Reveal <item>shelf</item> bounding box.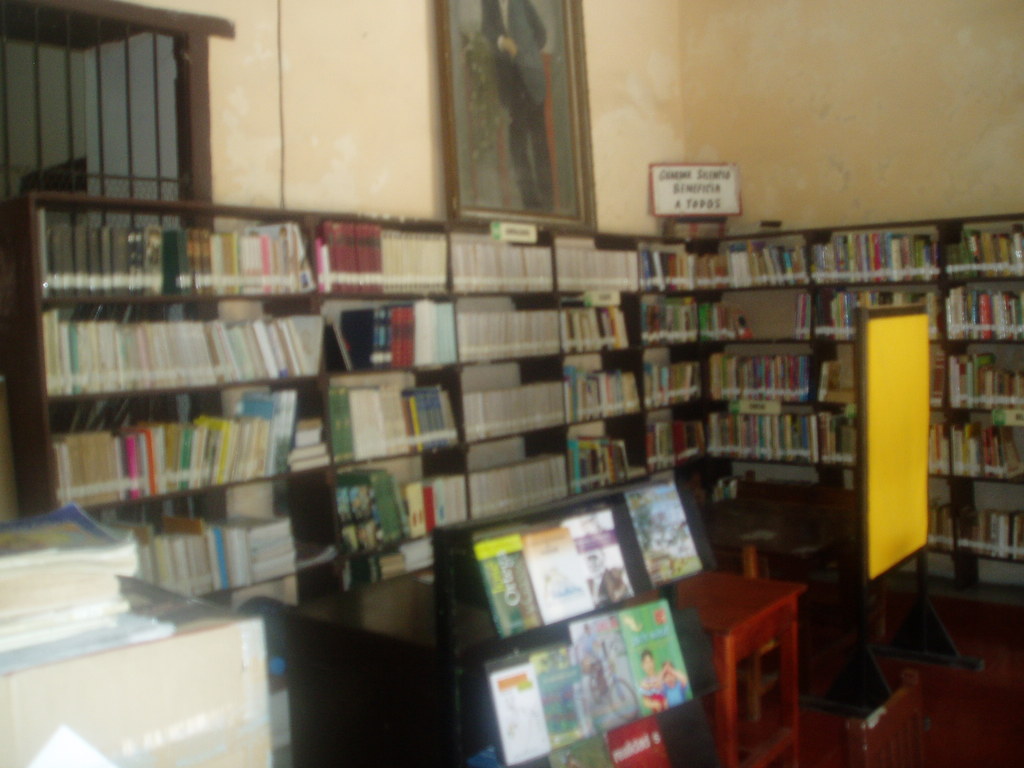
Revealed: (192, 543, 457, 753).
